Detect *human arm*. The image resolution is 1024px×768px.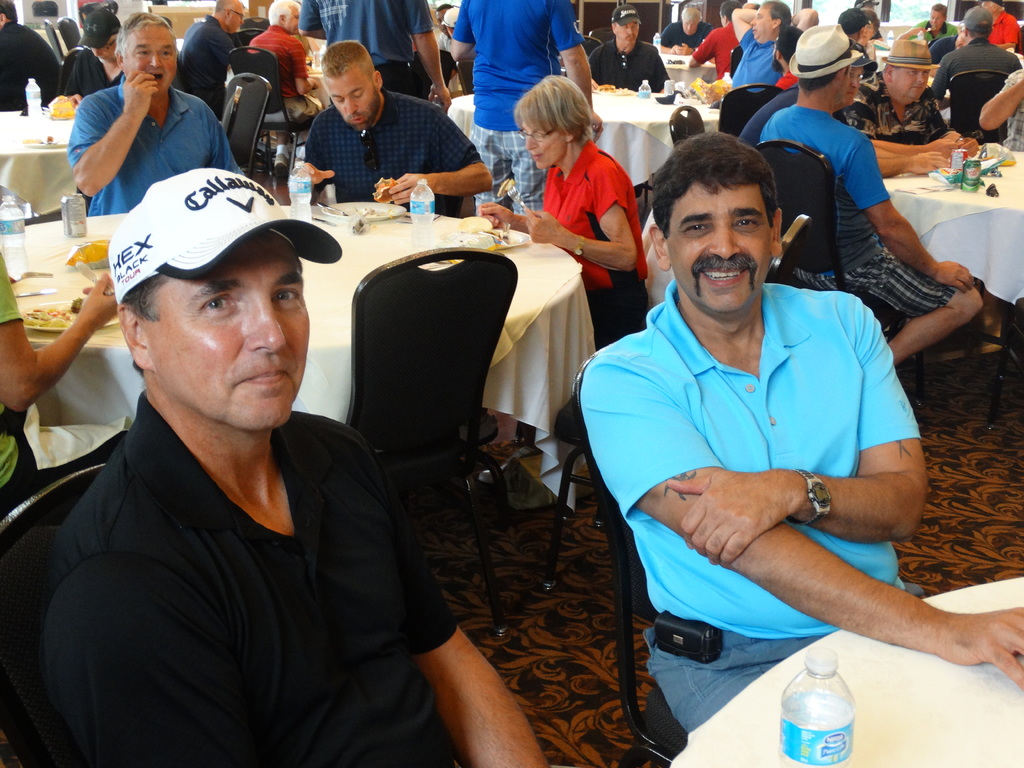
[x1=293, y1=405, x2=546, y2=767].
